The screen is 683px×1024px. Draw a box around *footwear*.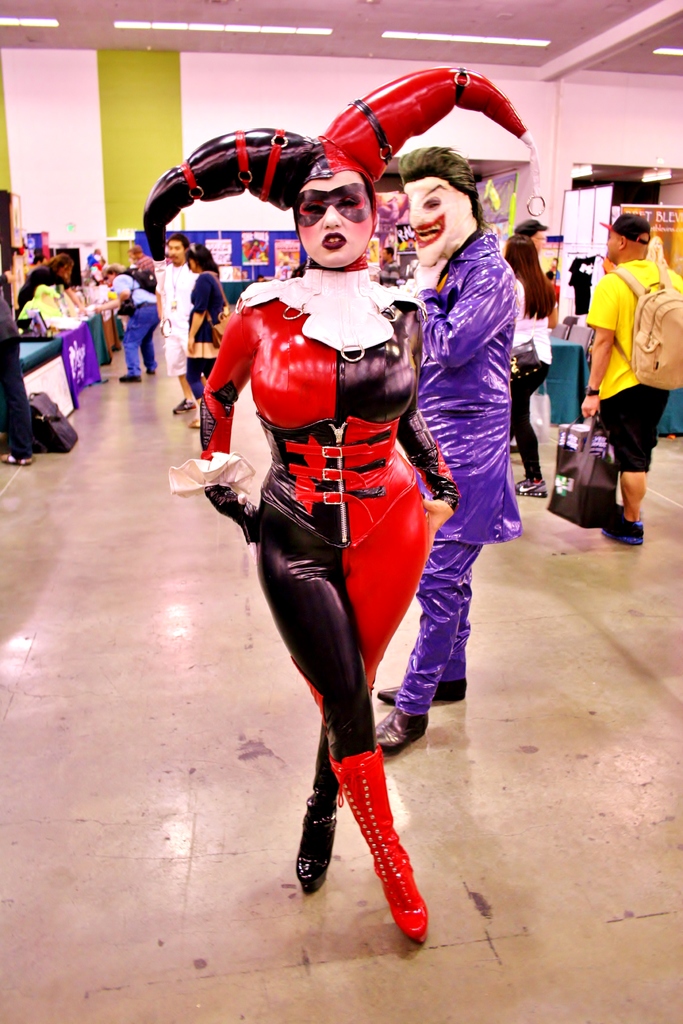
[x1=171, y1=397, x2=195, y2=416].
